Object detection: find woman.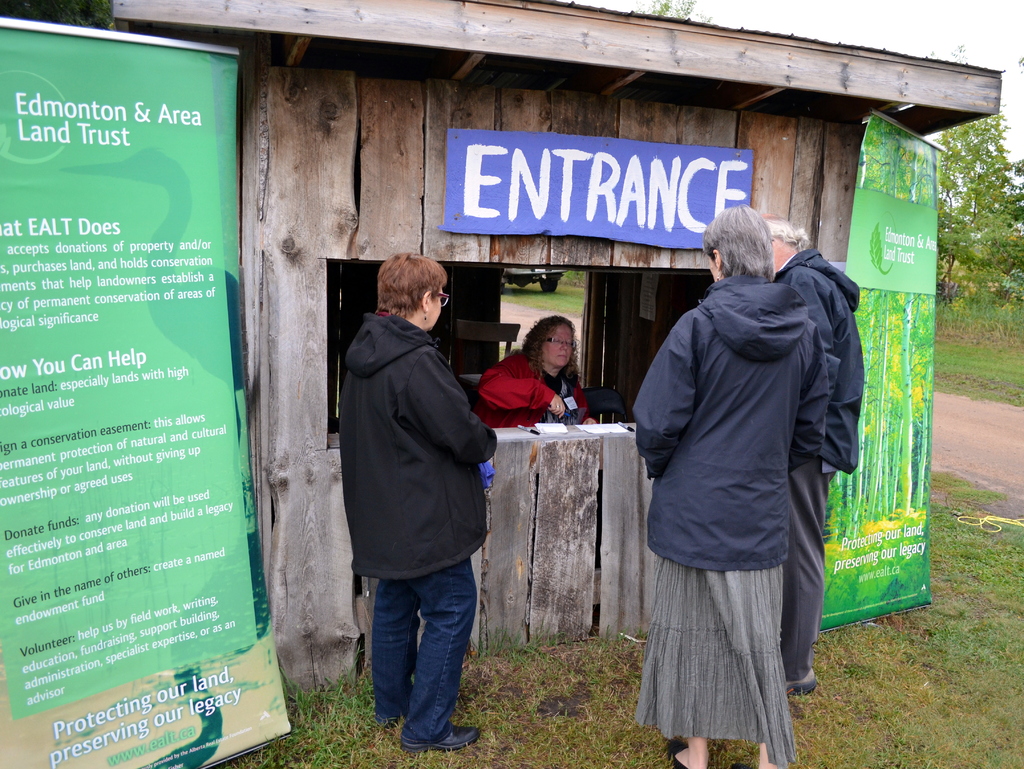
x1=341, y1=250, x2=493, y2=760.
